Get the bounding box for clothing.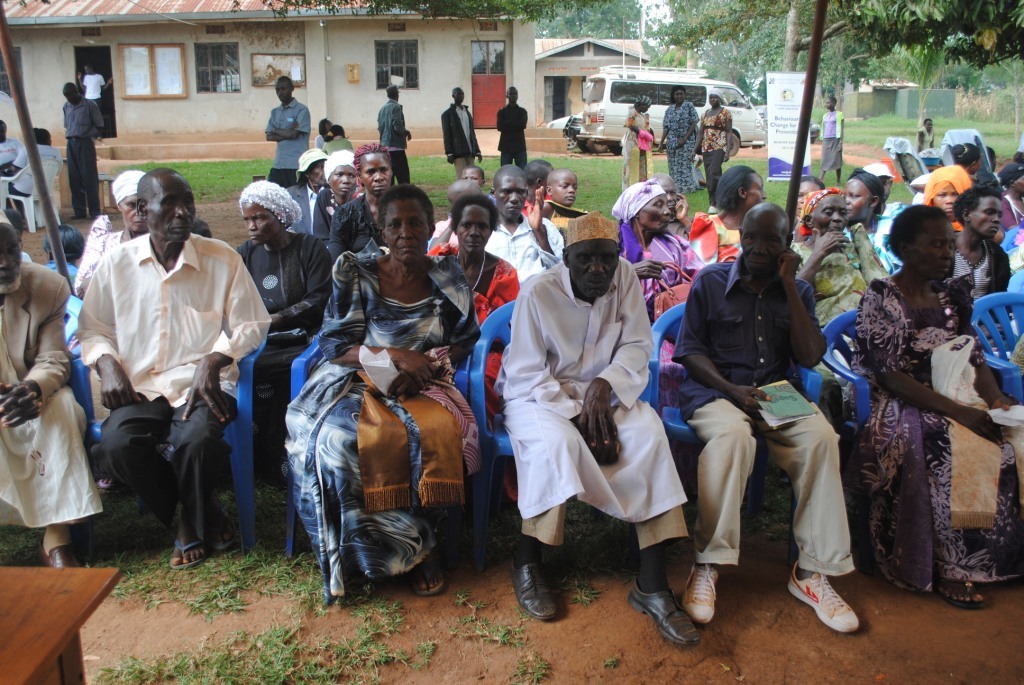
region(498, 98, 527, 174).
